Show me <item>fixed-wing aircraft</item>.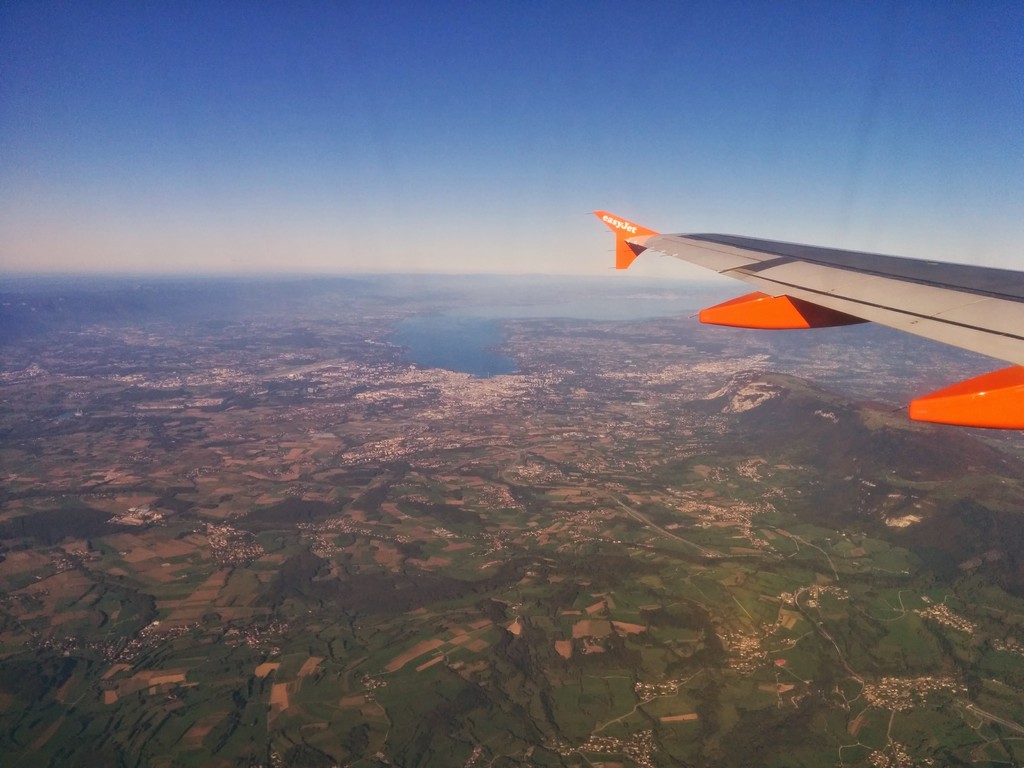
<item>fixed-wing aircraft</item> is here: [left=588, top=206, right=1023, bottom=435].
